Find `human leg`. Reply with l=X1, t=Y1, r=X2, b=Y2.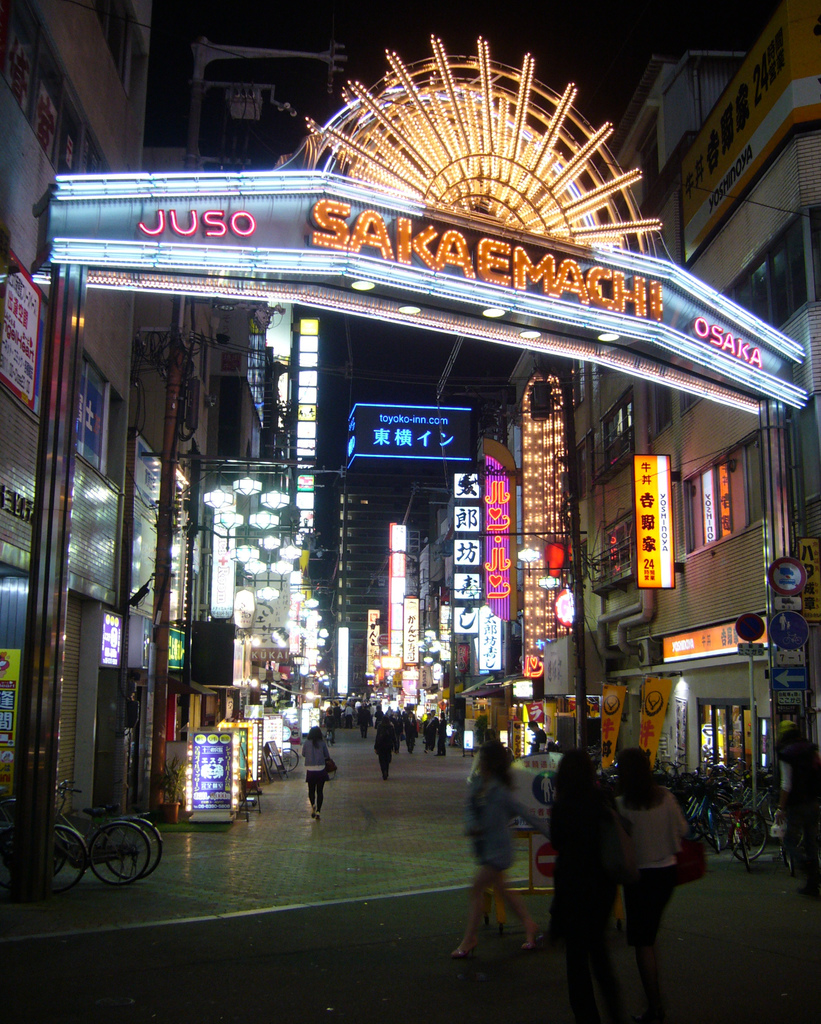
l=557, t=876, r=620, b=1015.
